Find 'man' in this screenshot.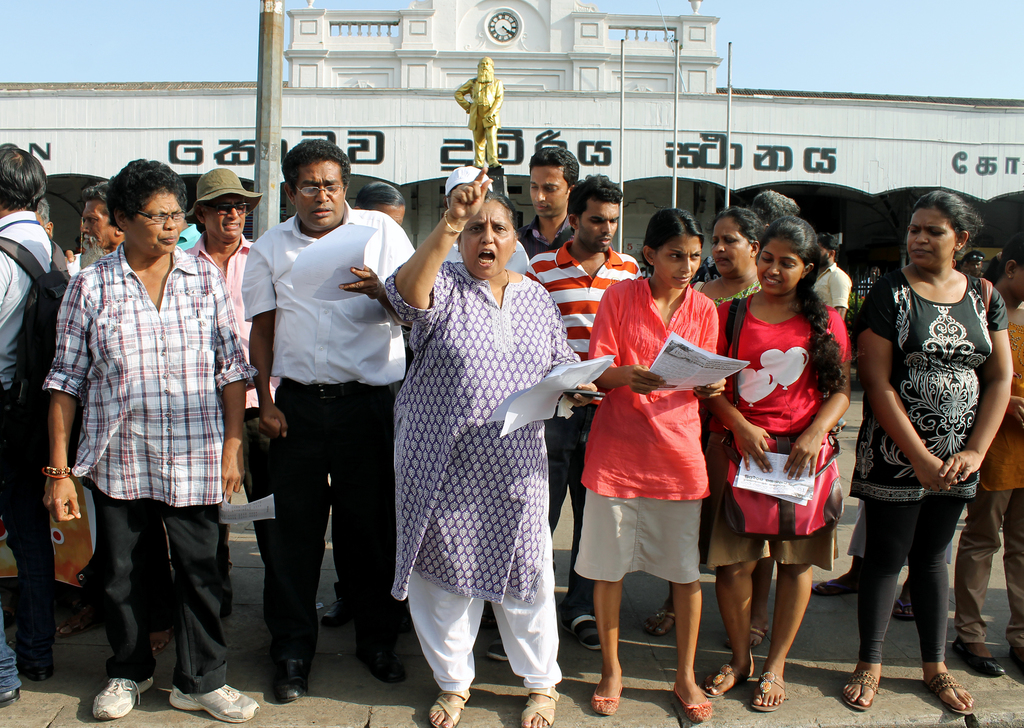
The bounding box for 'man' is 76,170,115,271.
